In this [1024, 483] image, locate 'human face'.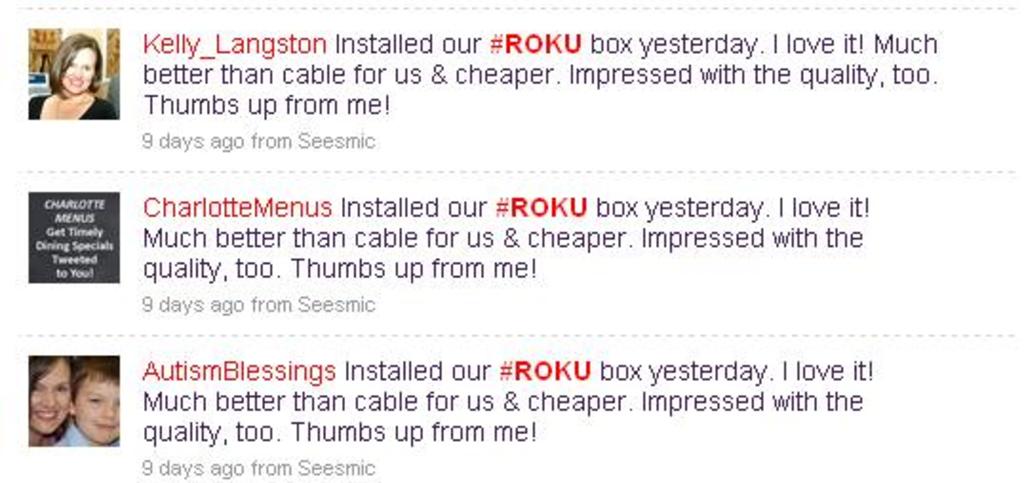
Bounding box: bbox=(17, 356, 74, 434).
